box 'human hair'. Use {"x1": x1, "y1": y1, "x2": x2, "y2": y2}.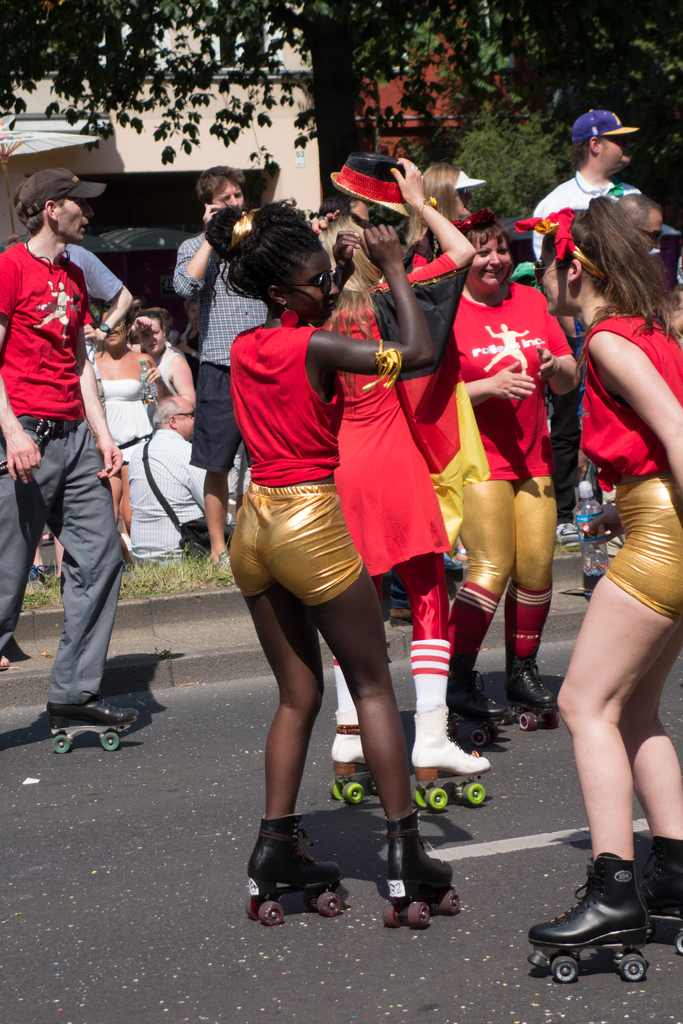
{"x1": 140, "y1": 312, "x2": 165, "y2": 340}.
